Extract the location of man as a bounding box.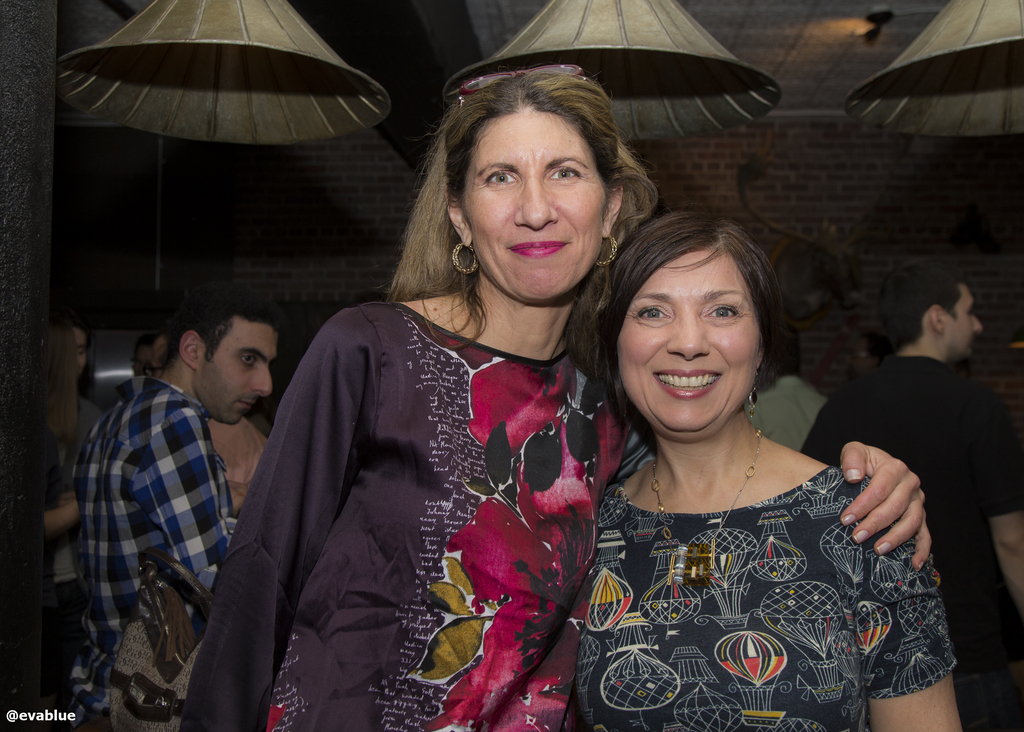
crop(130, 337, 152, 379).
